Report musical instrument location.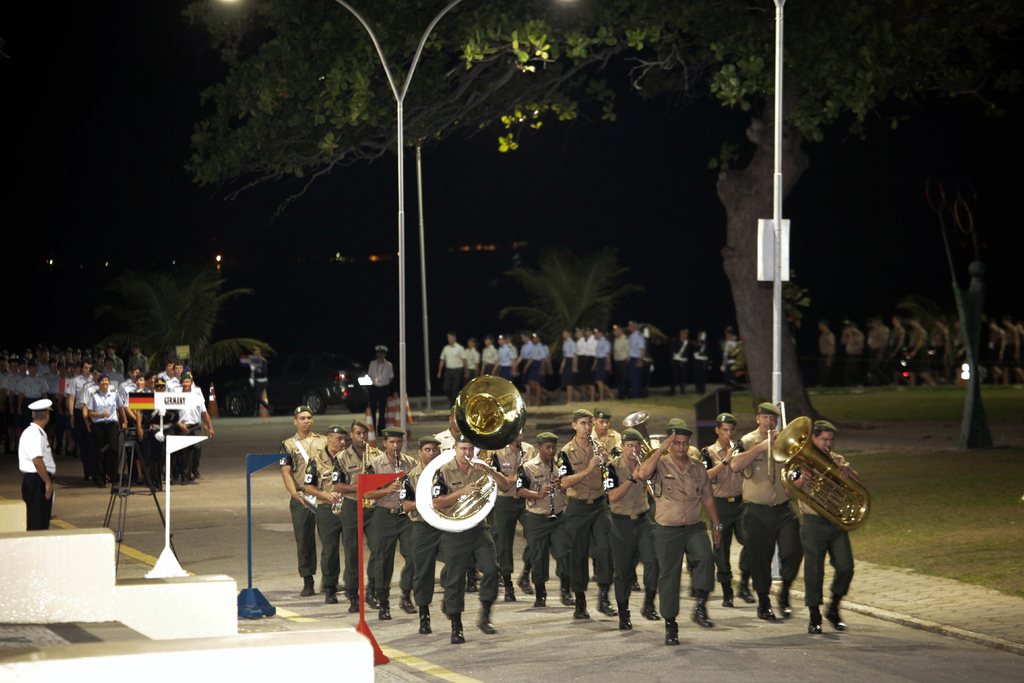
Report: pyautogui.locateOnScreen(772, 411, 876, 536).
